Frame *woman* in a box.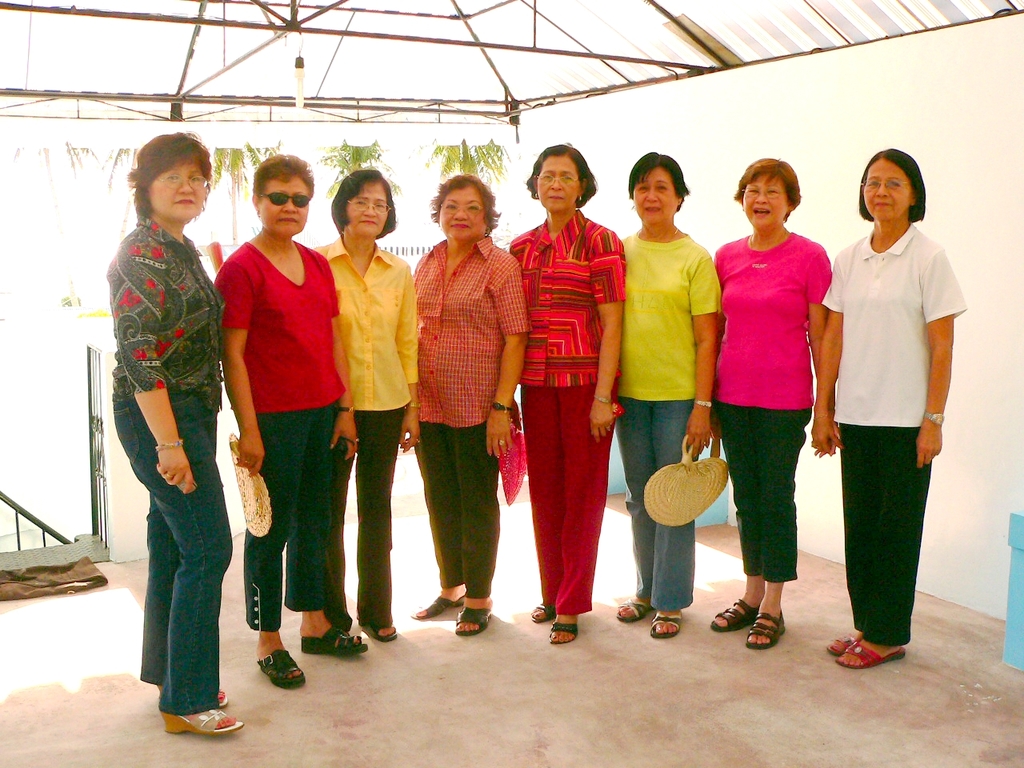
{"x1": 211, "y1": 153, "x2": 370, "y2": 694}.
